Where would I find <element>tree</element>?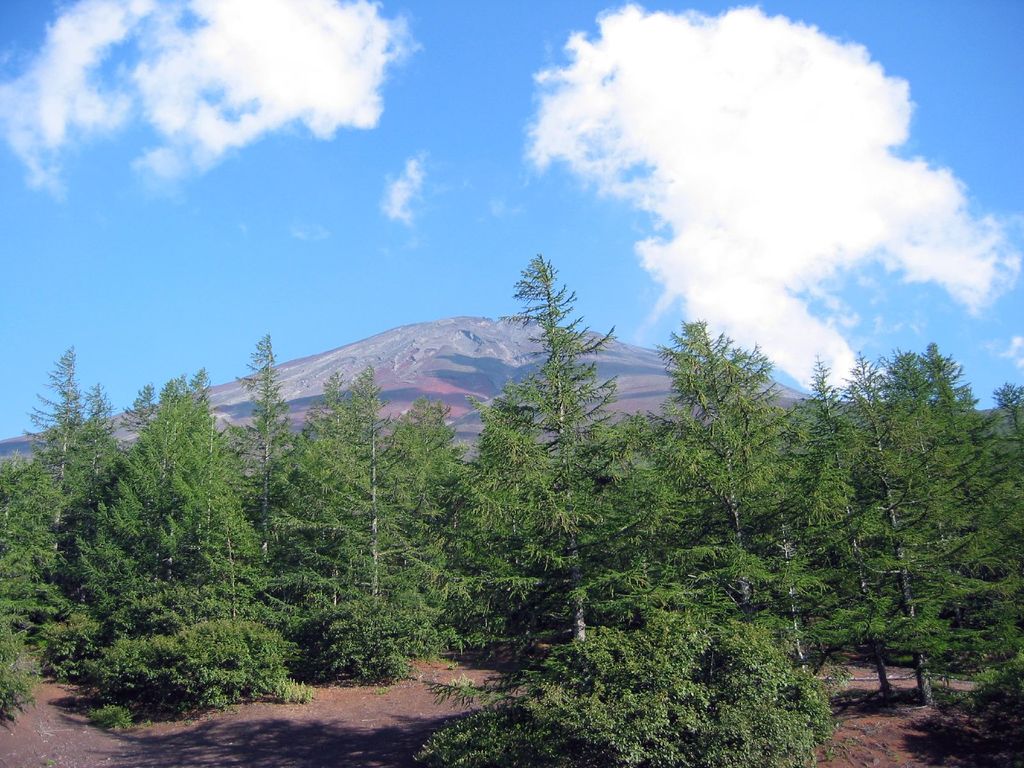
At [0, 451, 28, 653].
